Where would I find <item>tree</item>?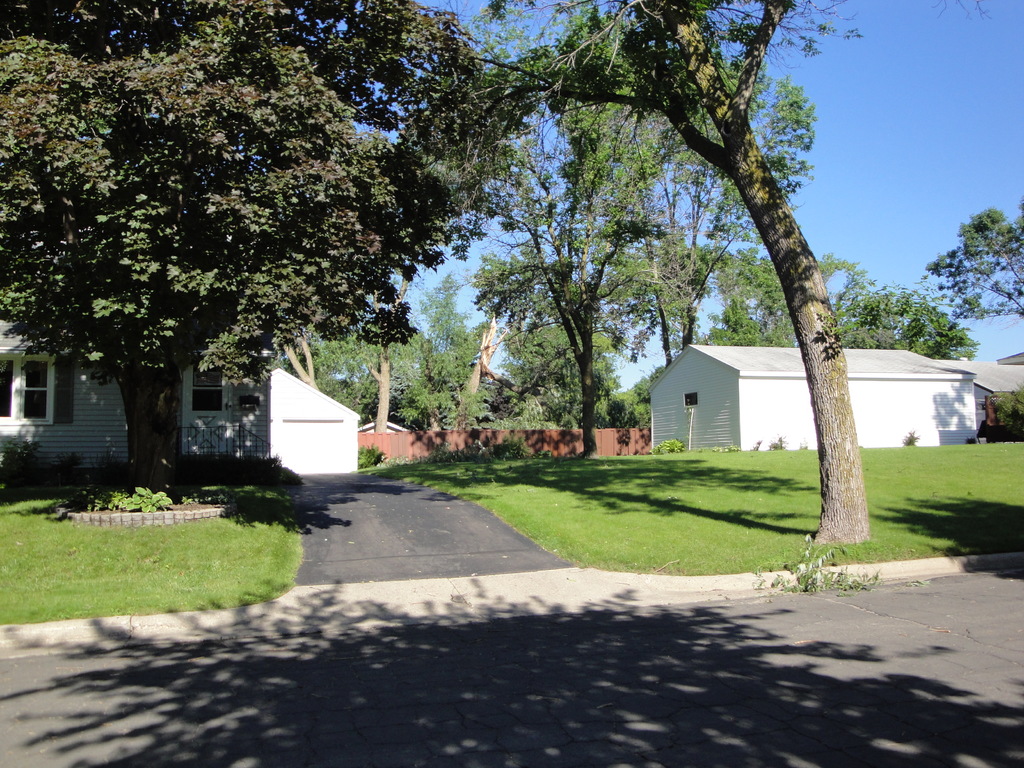
At box(904, 293, 979, 365).
